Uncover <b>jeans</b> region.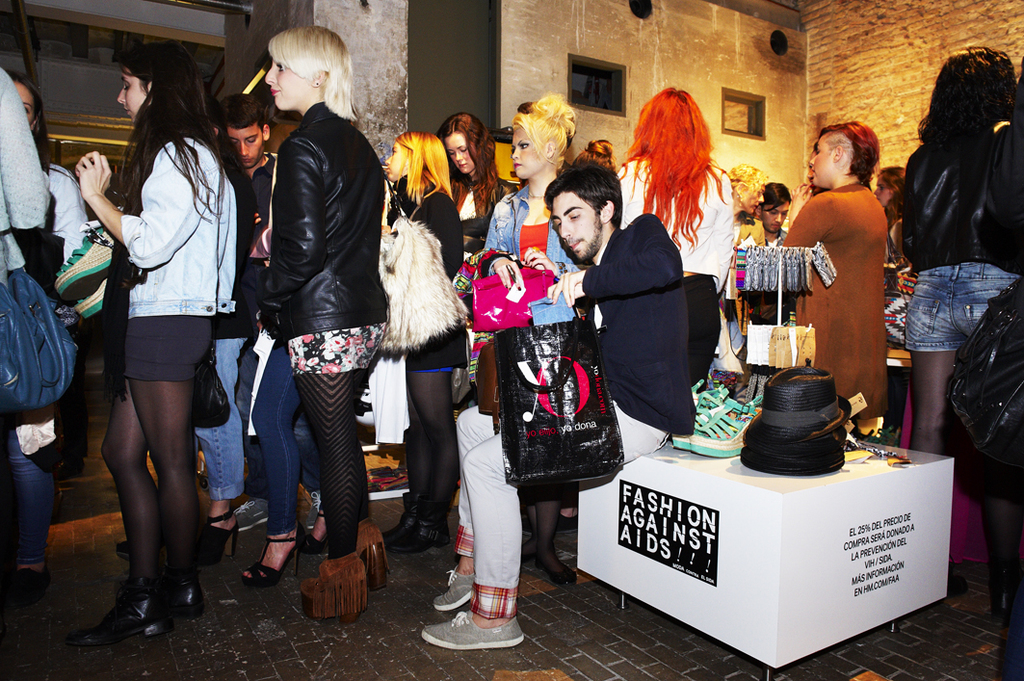
Uncovered: <region>13, 422, 53, 563</region>.
